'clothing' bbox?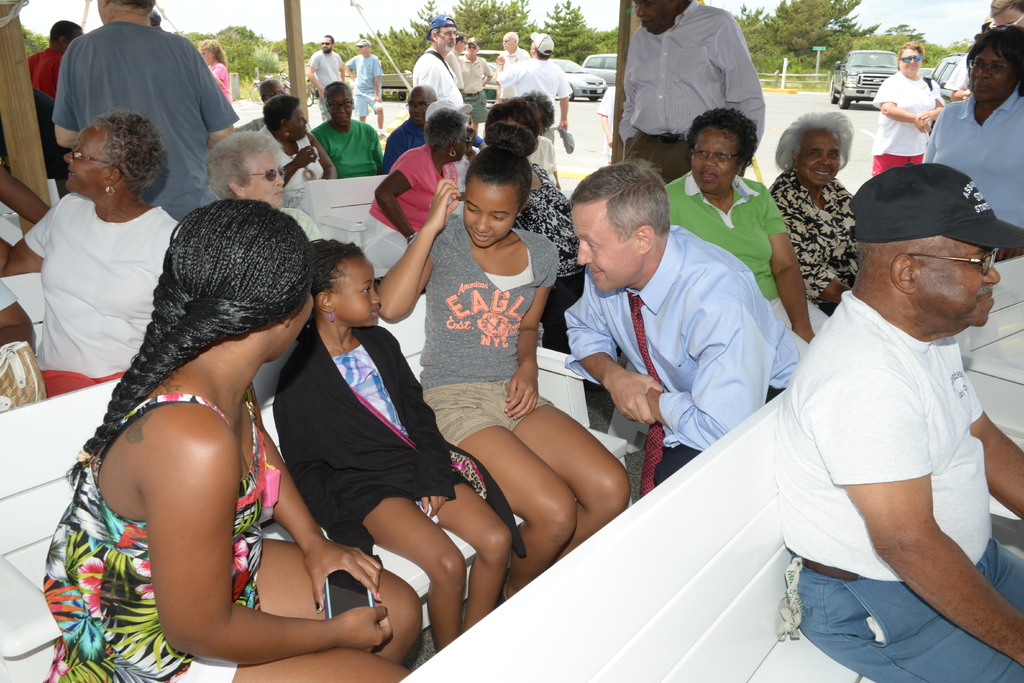
{"left": 658, "top": 171, "right": 783, "bottom": 297}
